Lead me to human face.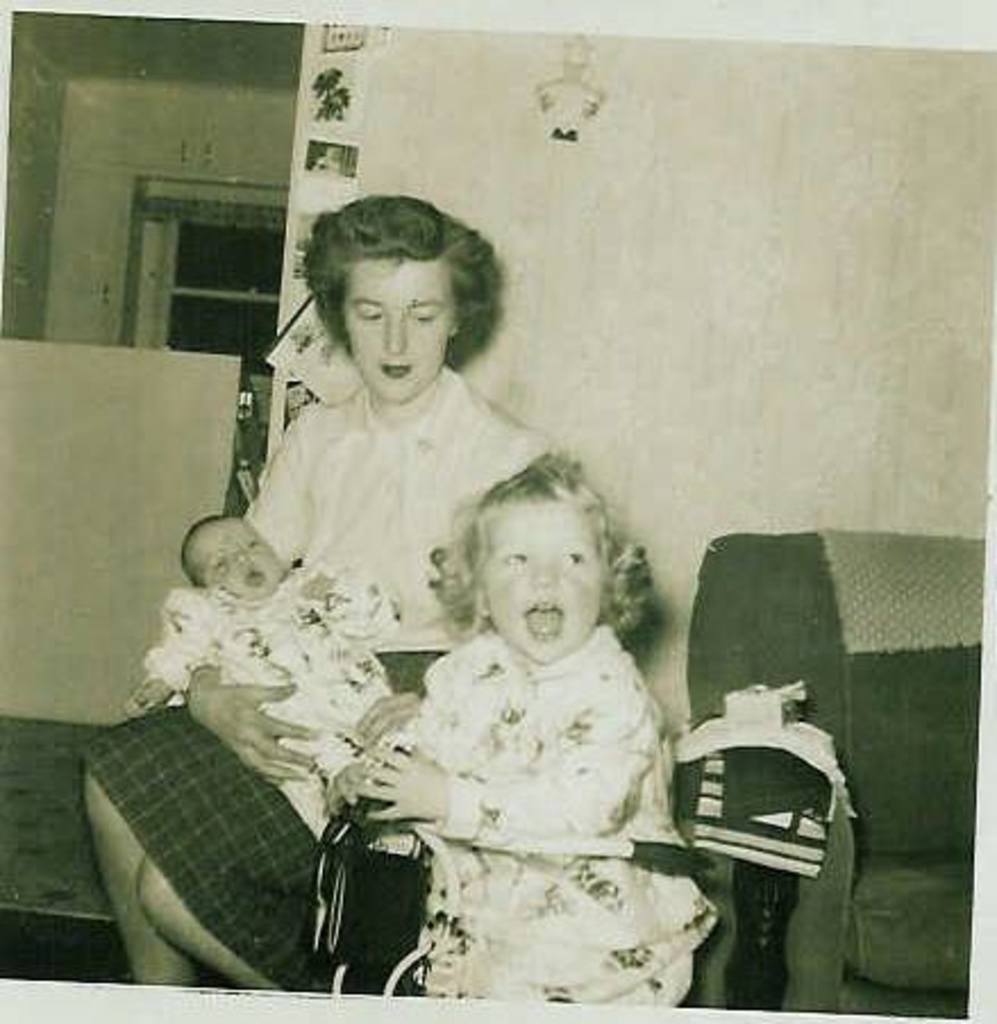
Lead to 186 522 279 595.
